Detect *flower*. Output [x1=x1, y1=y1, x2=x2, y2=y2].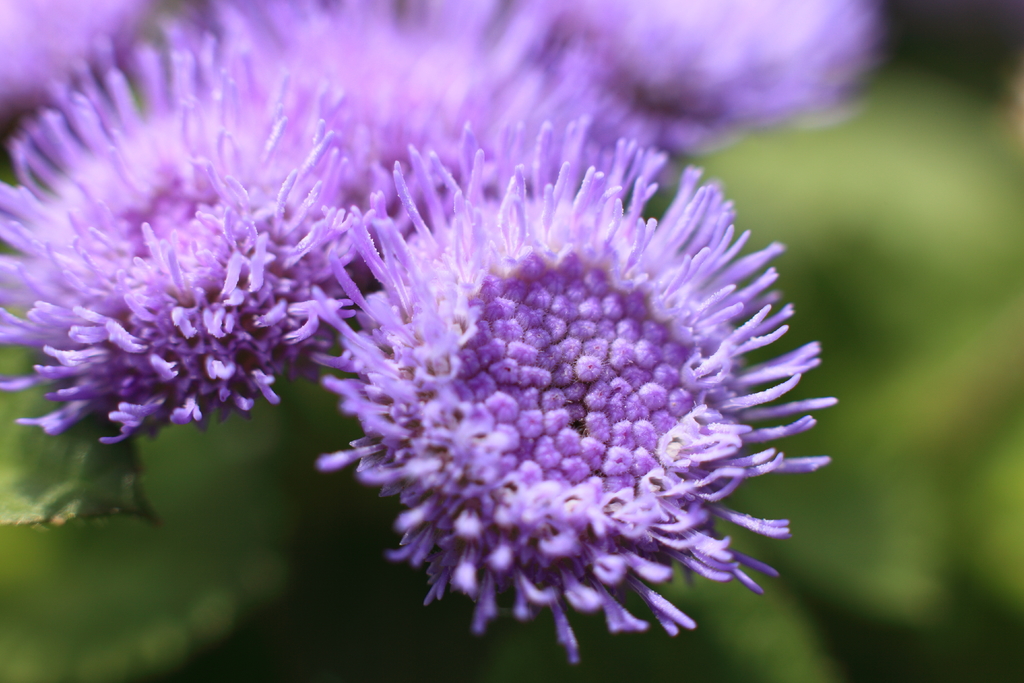
[x1=328, y1=115, x2=838, y2=662].
